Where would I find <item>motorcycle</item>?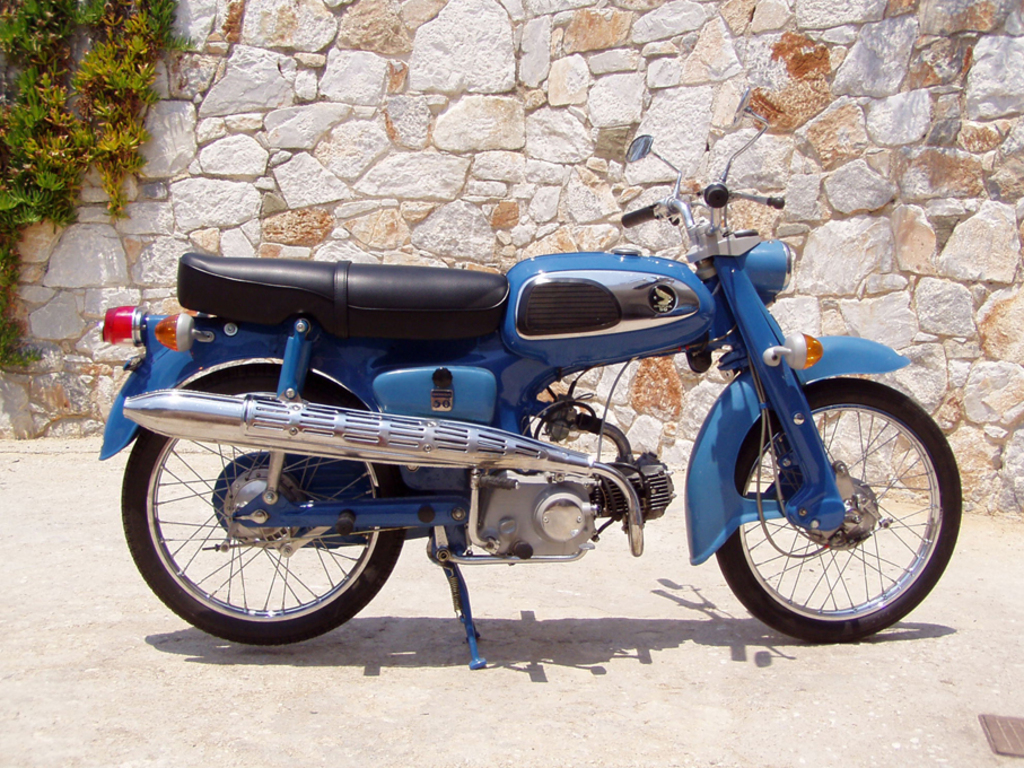
At x1=107, y1=174, x2=951, y2=681.
